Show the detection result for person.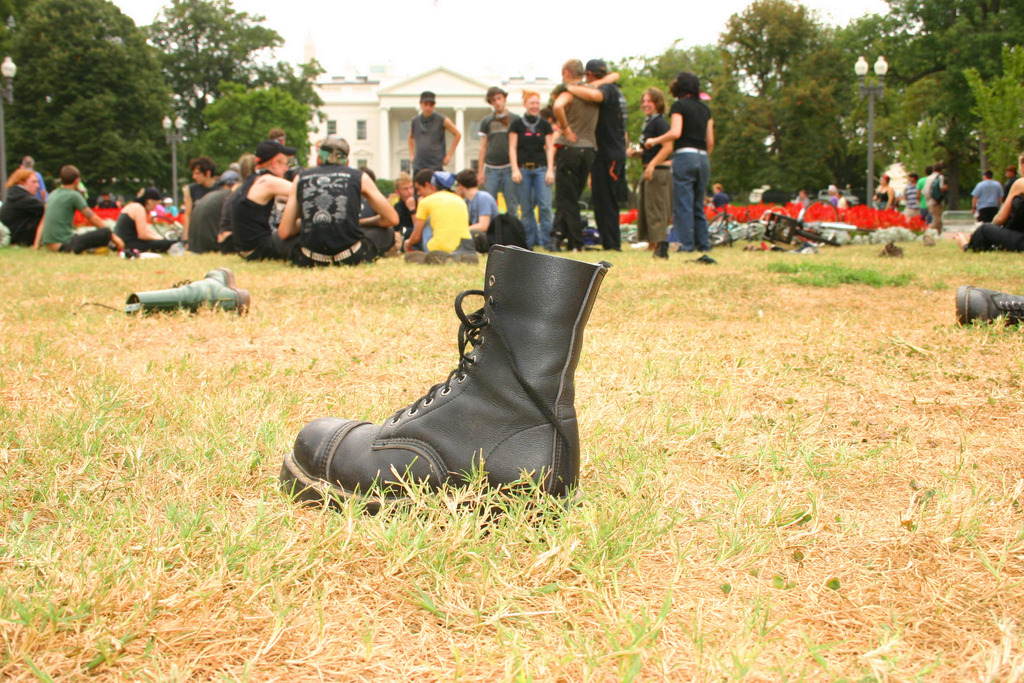
region(560, 60, 619, 247).
